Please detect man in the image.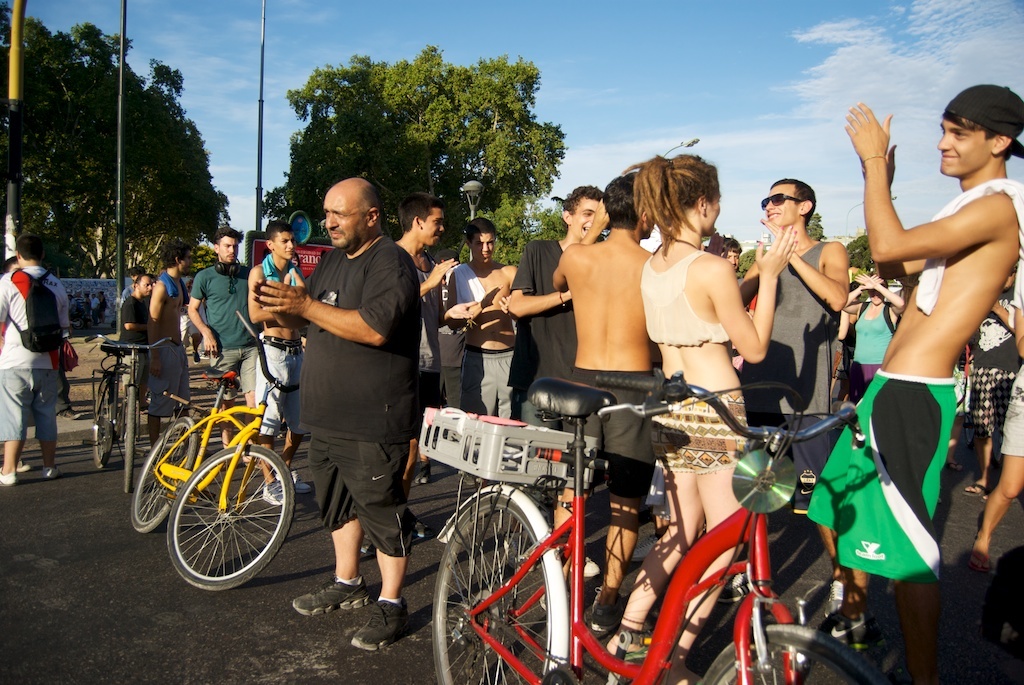
443 218 520 484.
